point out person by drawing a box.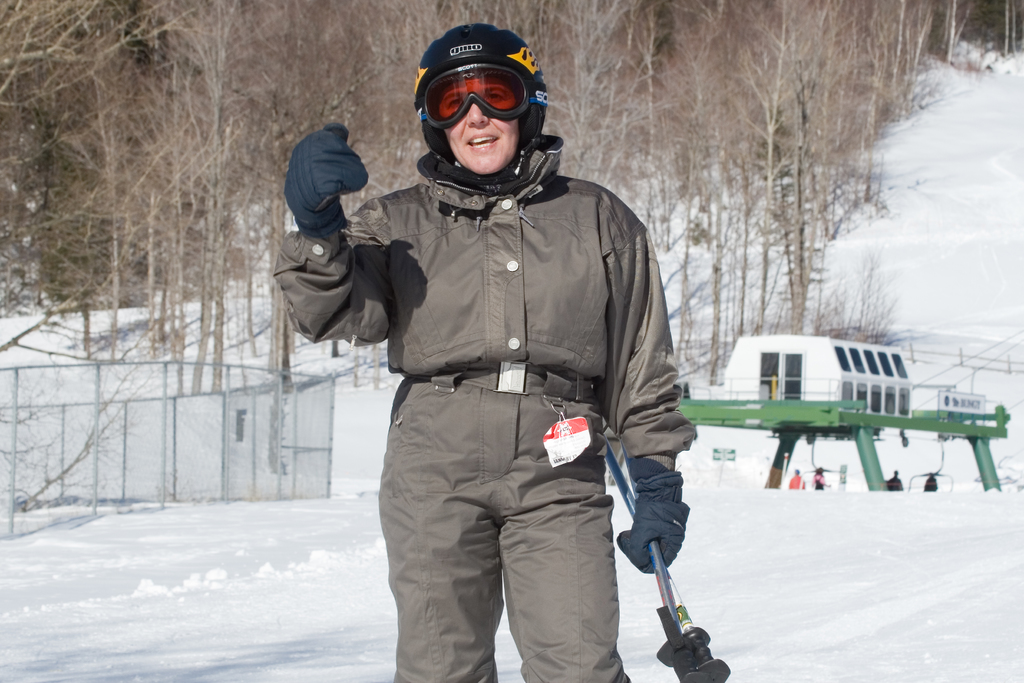
[291, 31, 700, 682].
